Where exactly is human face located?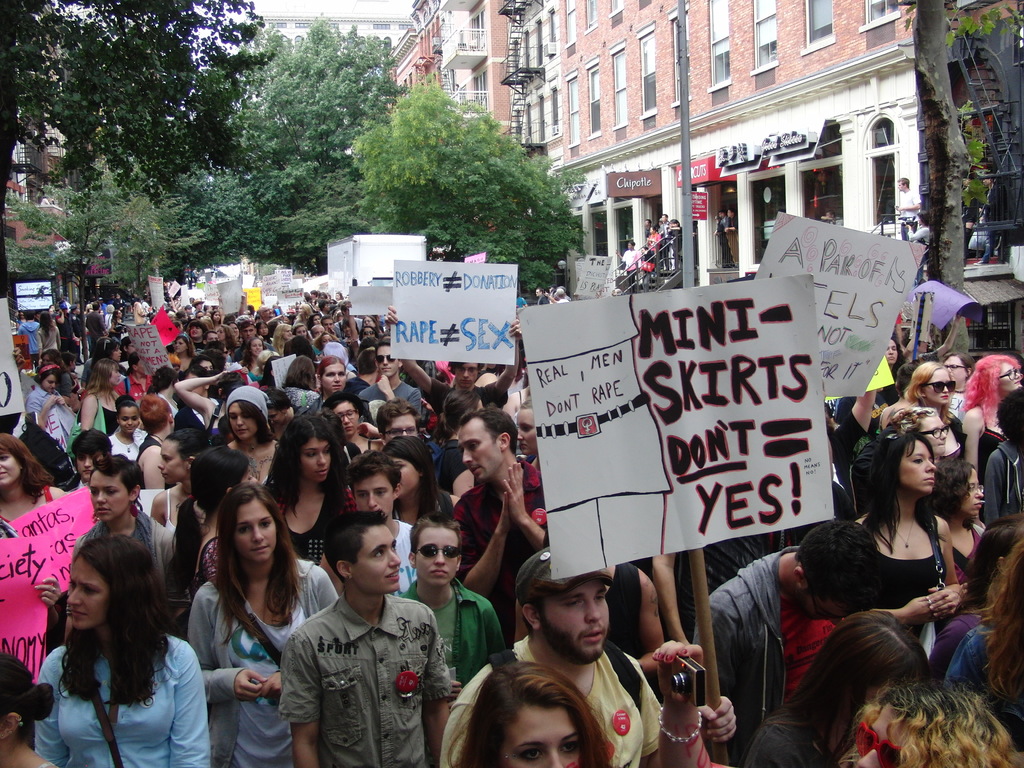
Its bounding box is (337,395,361,435).
